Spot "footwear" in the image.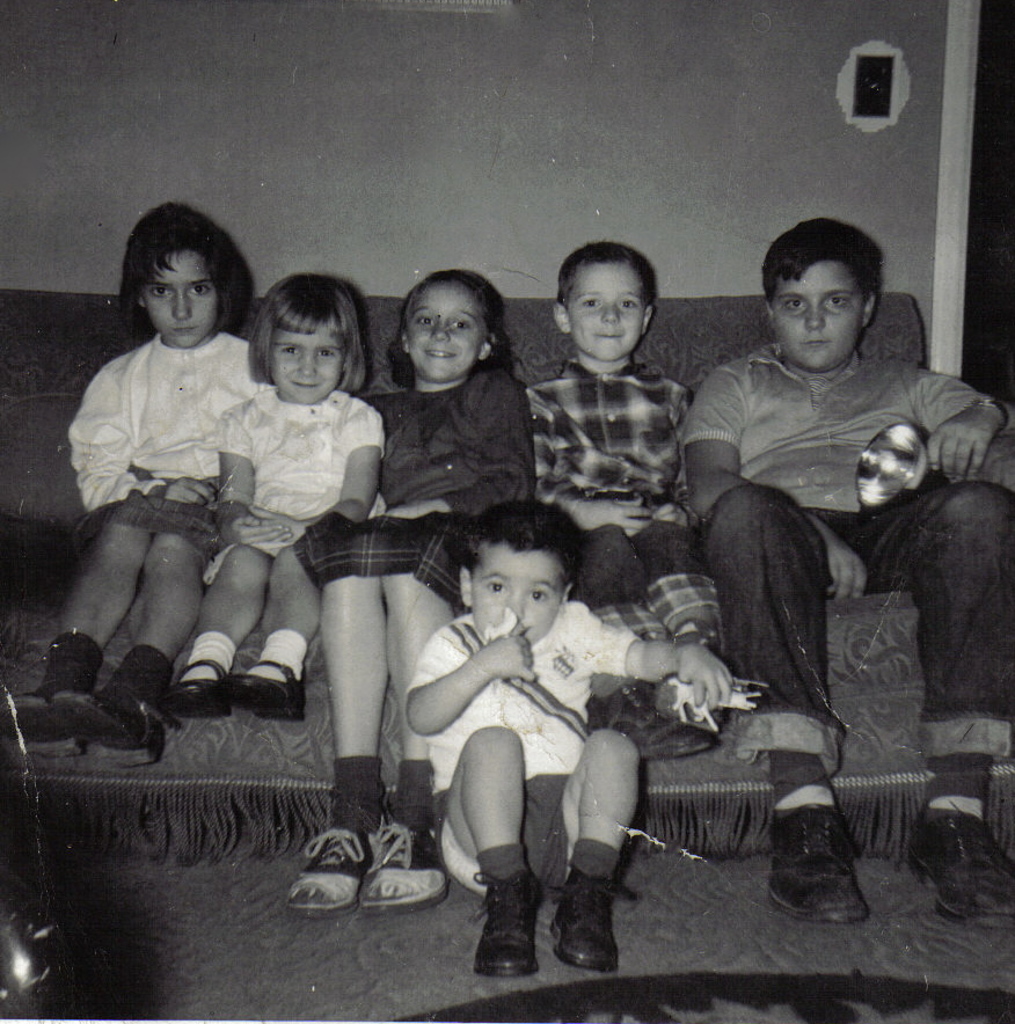
"footwear" found at bbox(166, 654, 235, 726).
